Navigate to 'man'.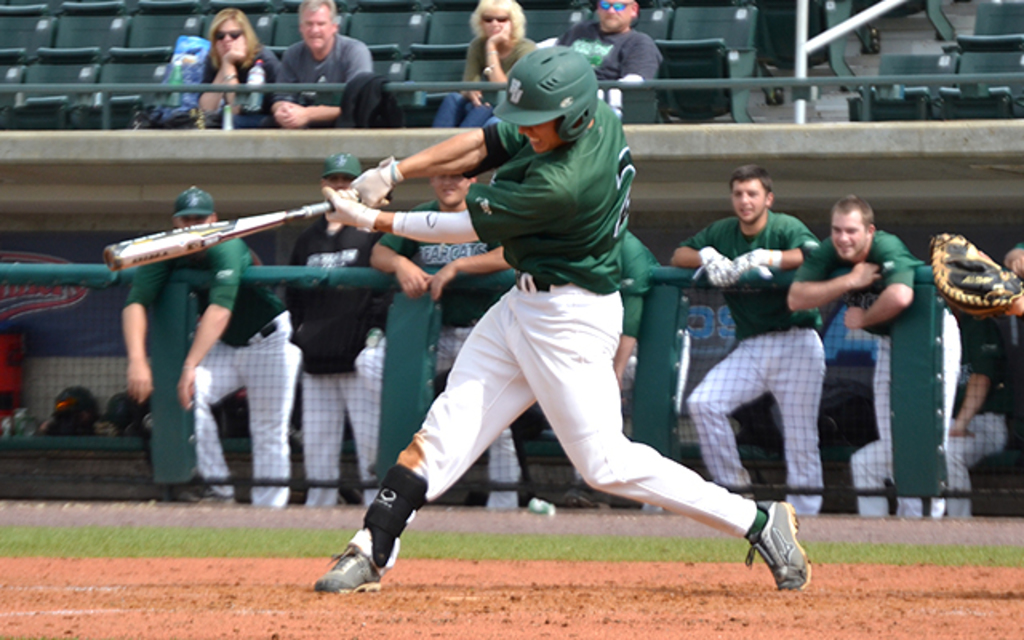
Navigation target: (left=262, top=2, right=384, bottom=134).
